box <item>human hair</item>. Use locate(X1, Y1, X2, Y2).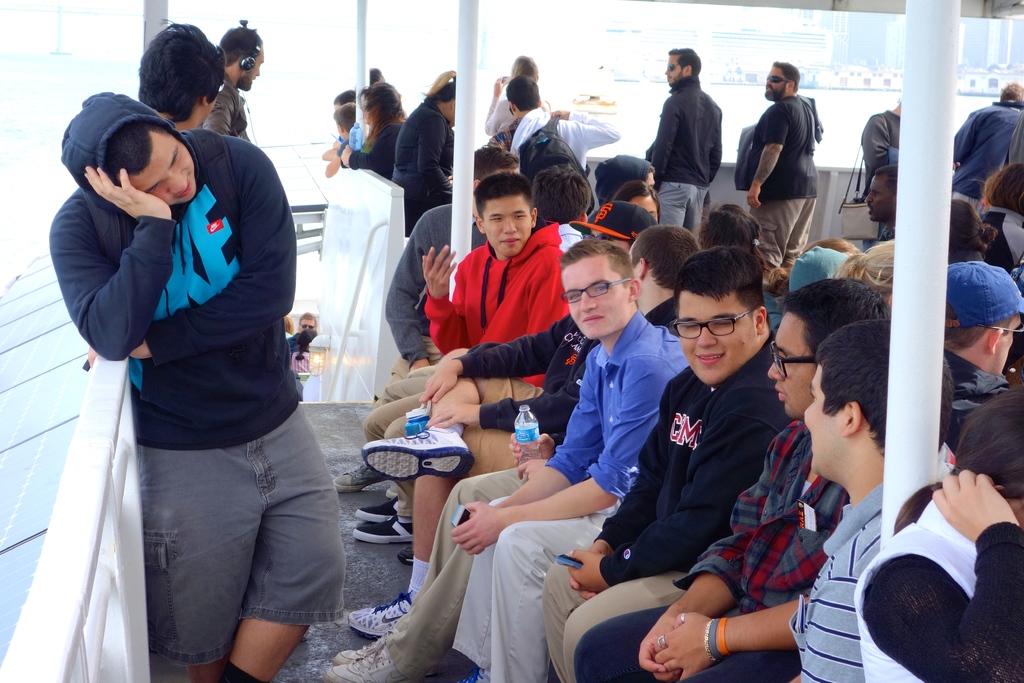
locate(424, 69, 458, 104).
